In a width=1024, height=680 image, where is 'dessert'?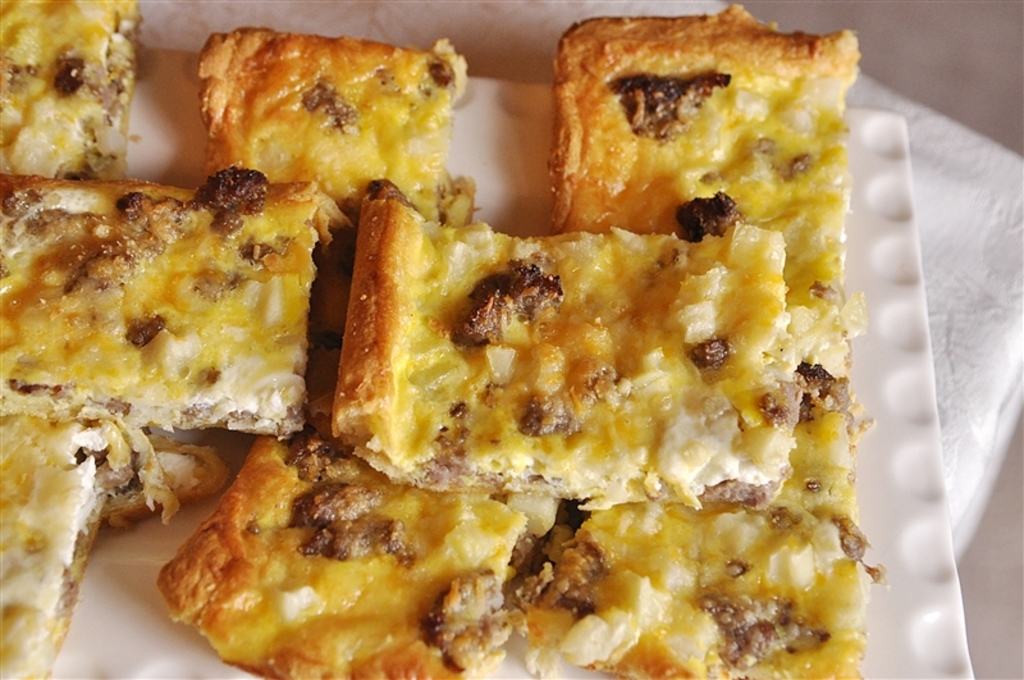
771,300,859,520.
